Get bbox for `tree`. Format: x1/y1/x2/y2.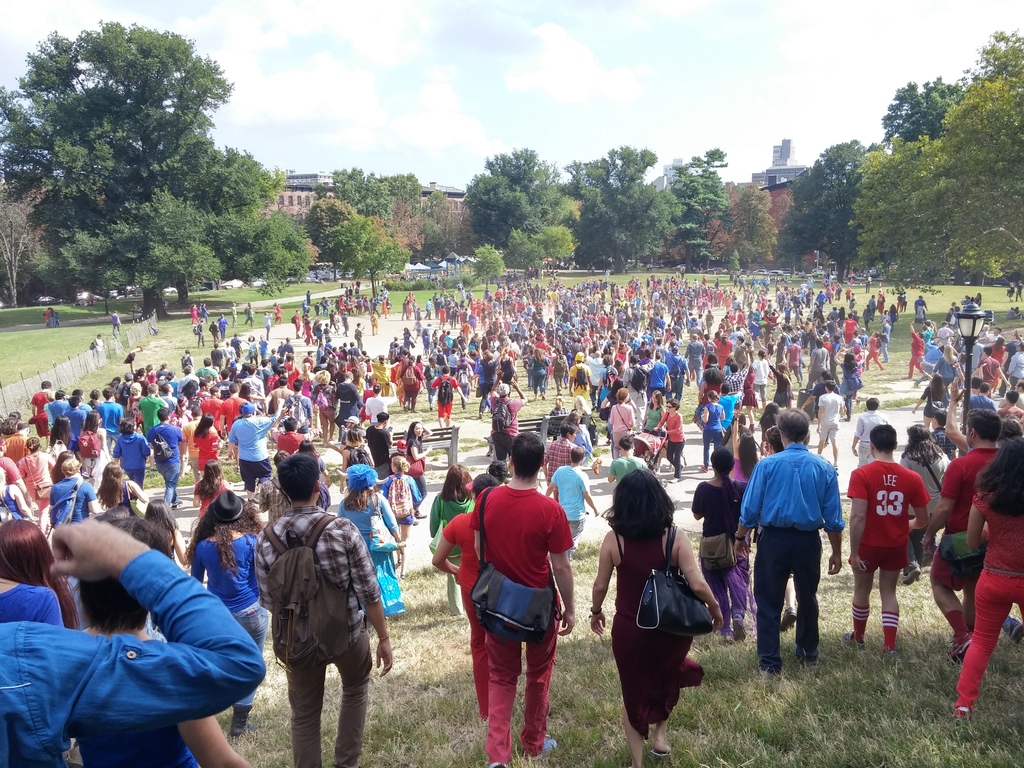
3/6/298/333.
